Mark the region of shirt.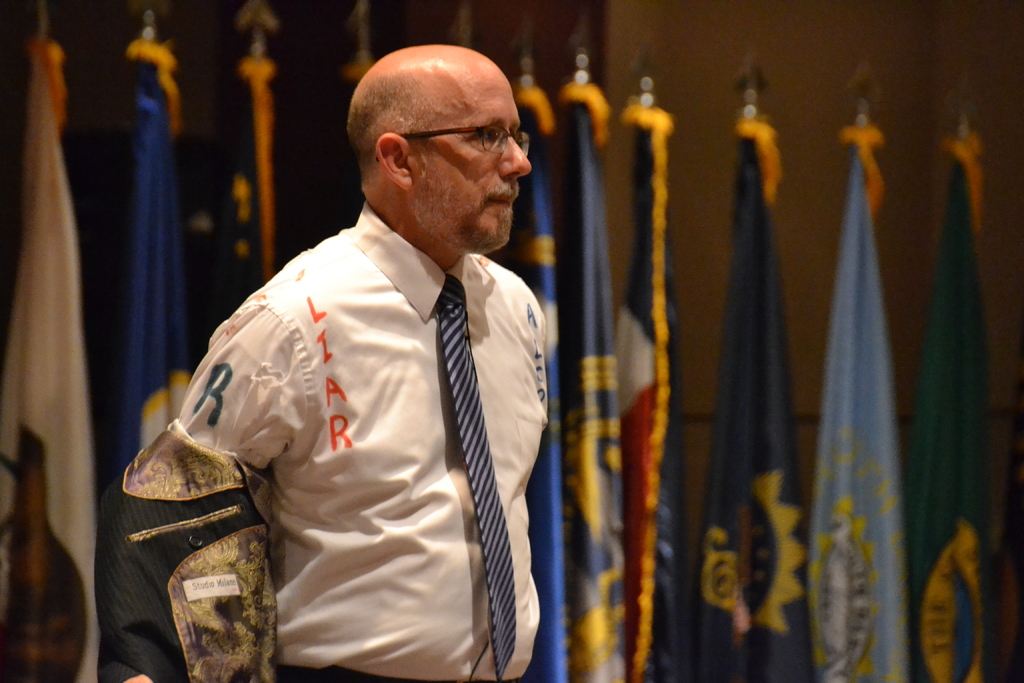
Region: [left=180, top=213, right=564, bottom=652].
